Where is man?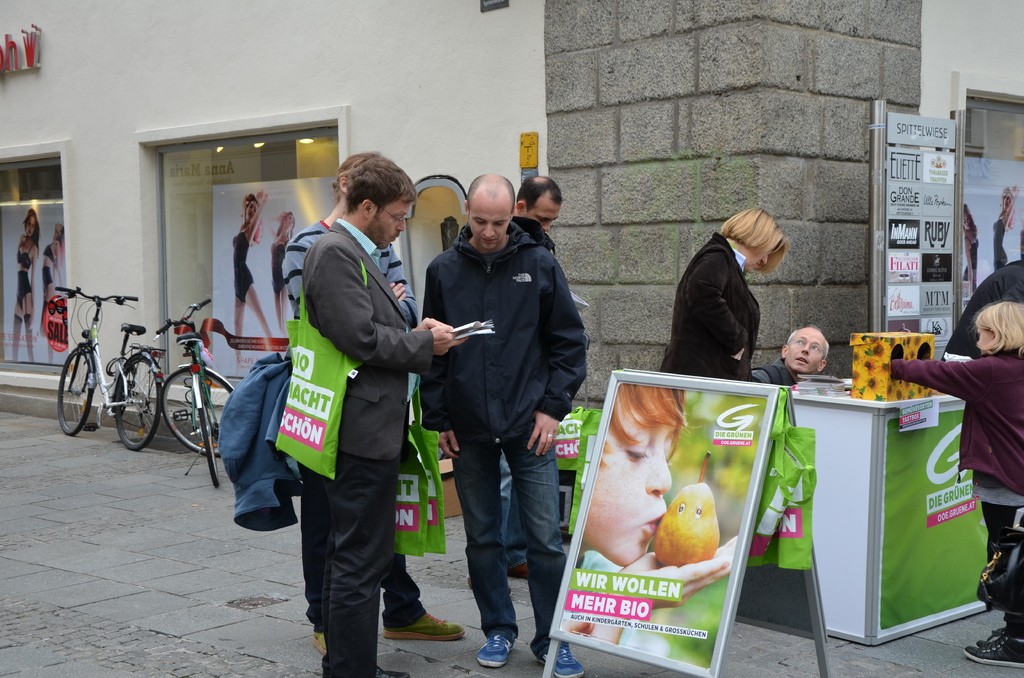
303/159/465/677.
